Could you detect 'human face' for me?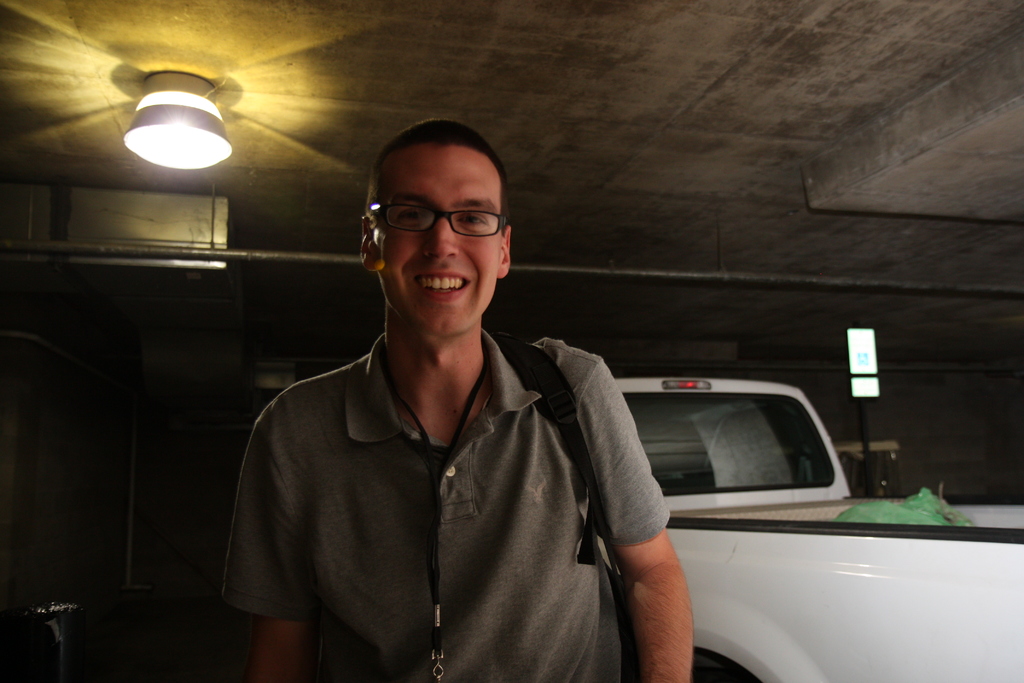
Detection result: x1=378, y1=140, x2=500, y2=334.
